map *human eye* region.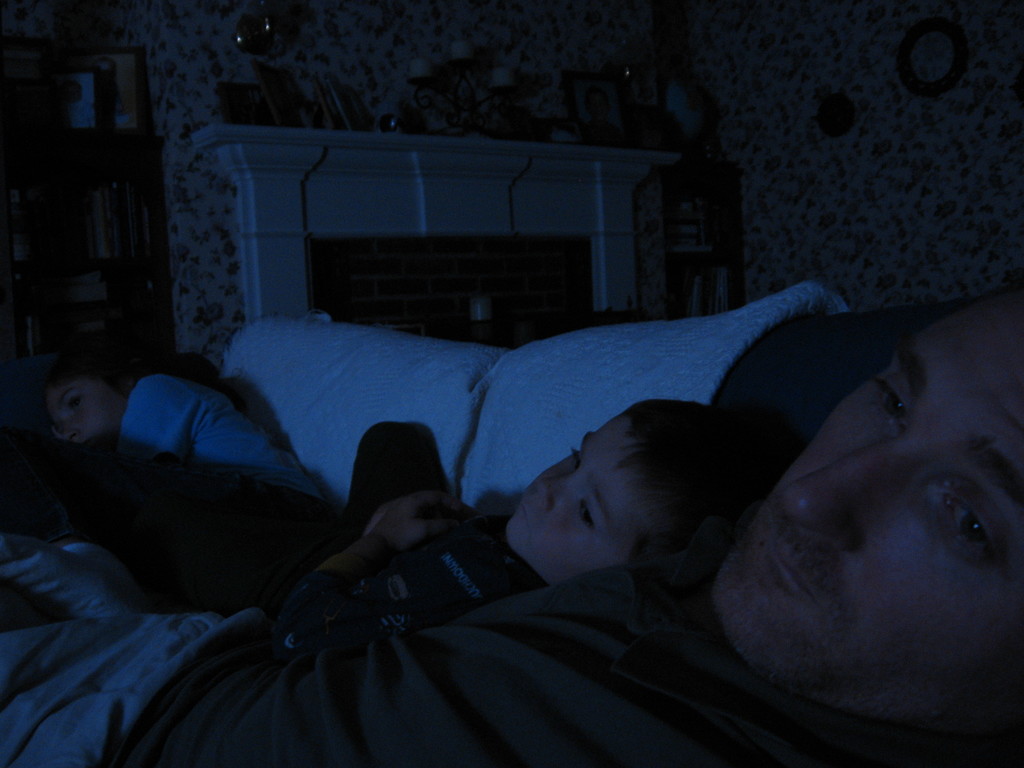
Mapped to (573, 503, 598, 534).
